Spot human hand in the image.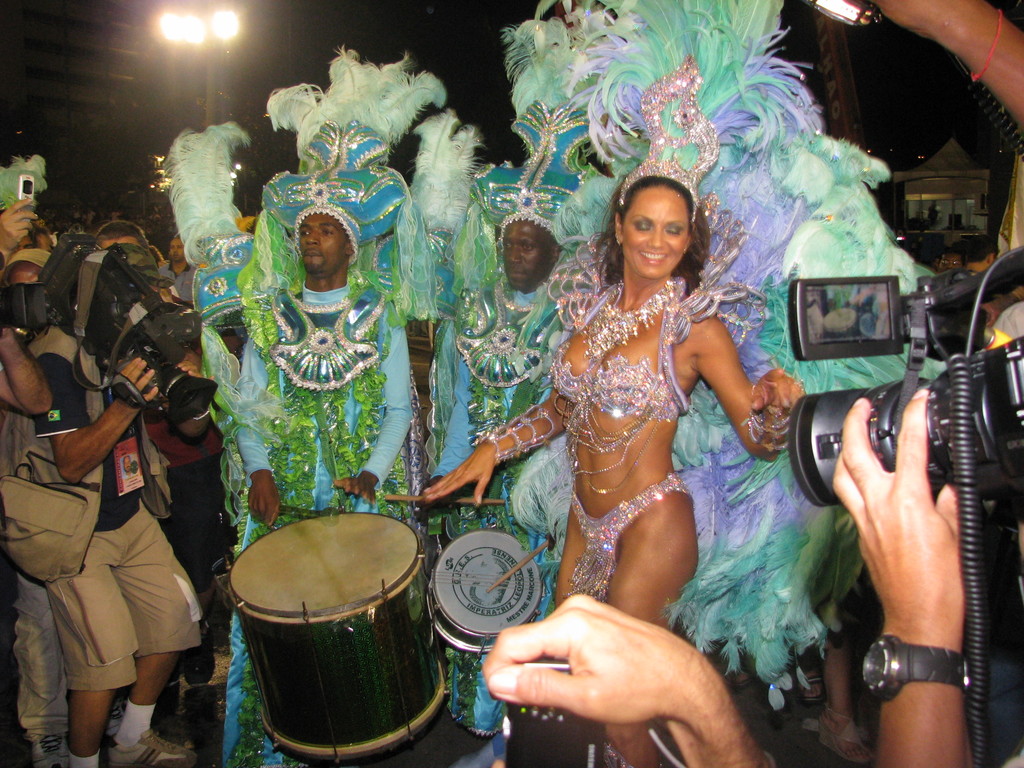
human hand found at (0,198,40,252).
